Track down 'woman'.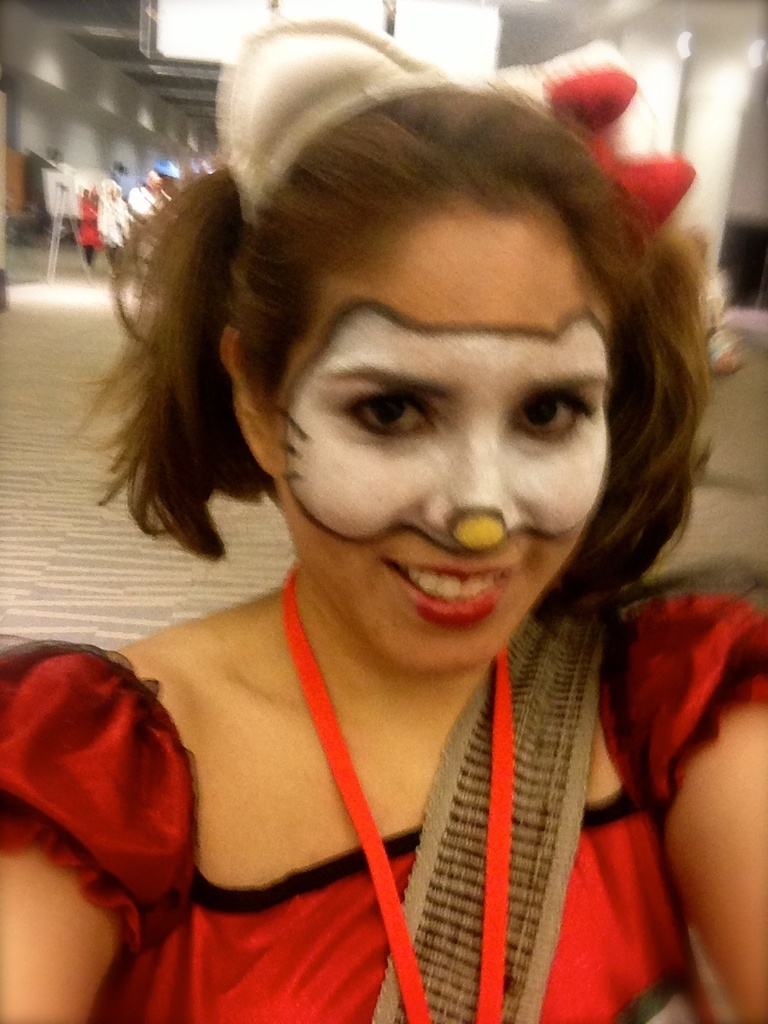
Tracked to box(9, 55, 767, 994).
